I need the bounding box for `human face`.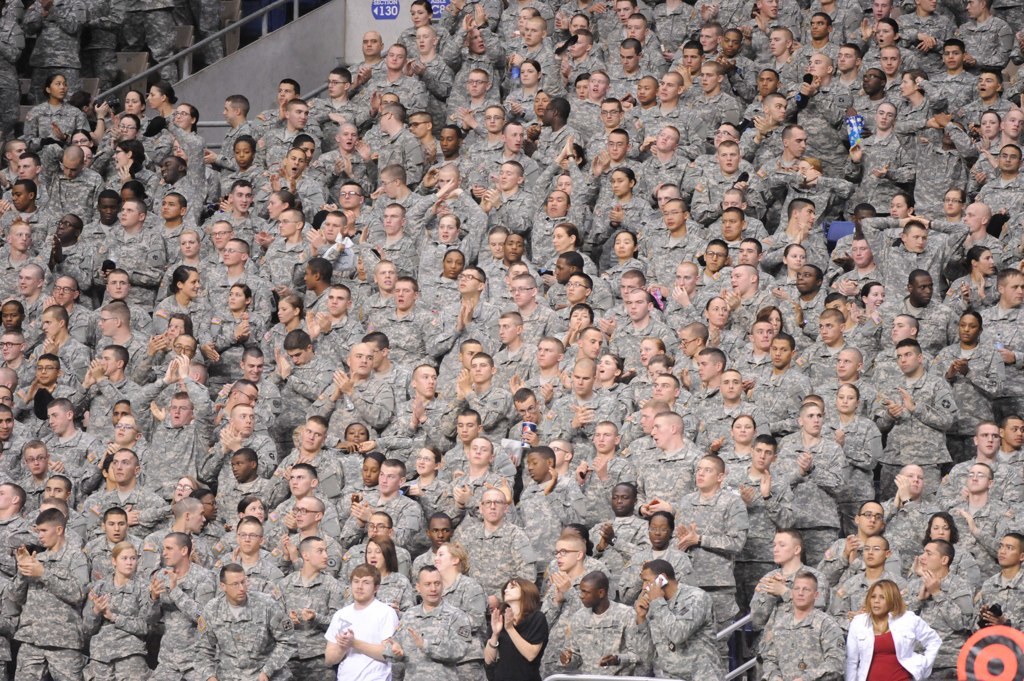
Here it is: (left=632, top=76, right=658, bottom=105).
